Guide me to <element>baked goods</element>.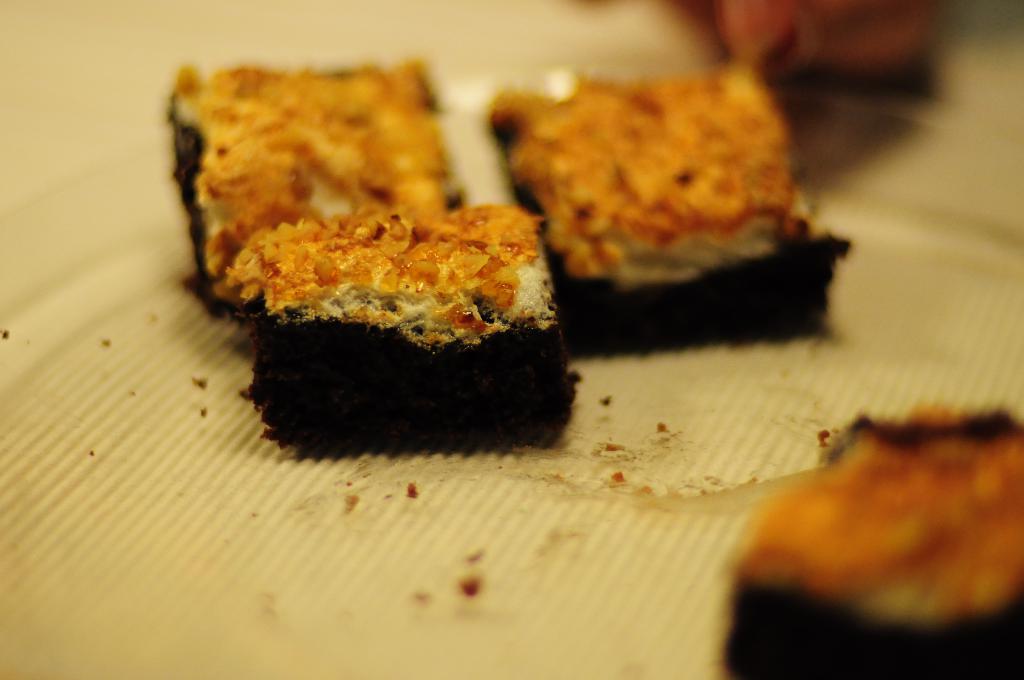
Guidance: bbox=[490, 54, 844, 340].
